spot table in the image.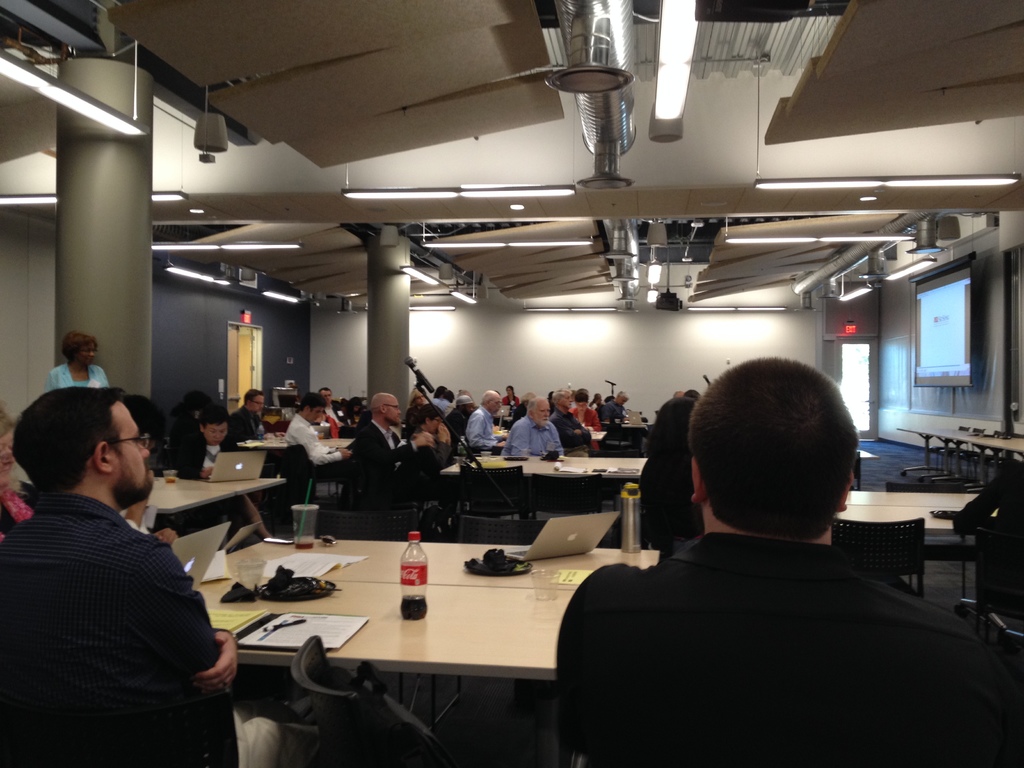
table found at detection(145, 476, 284, 514).
